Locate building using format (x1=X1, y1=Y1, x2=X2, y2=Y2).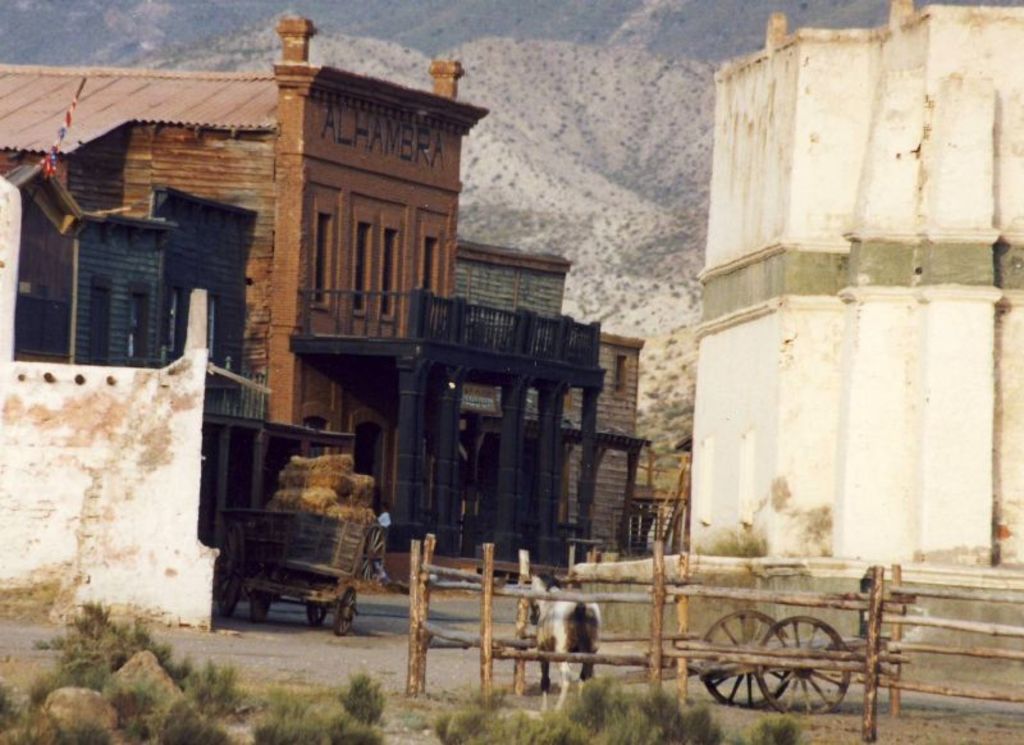
(x1=0, y1=10, x2=605, y2=584).
